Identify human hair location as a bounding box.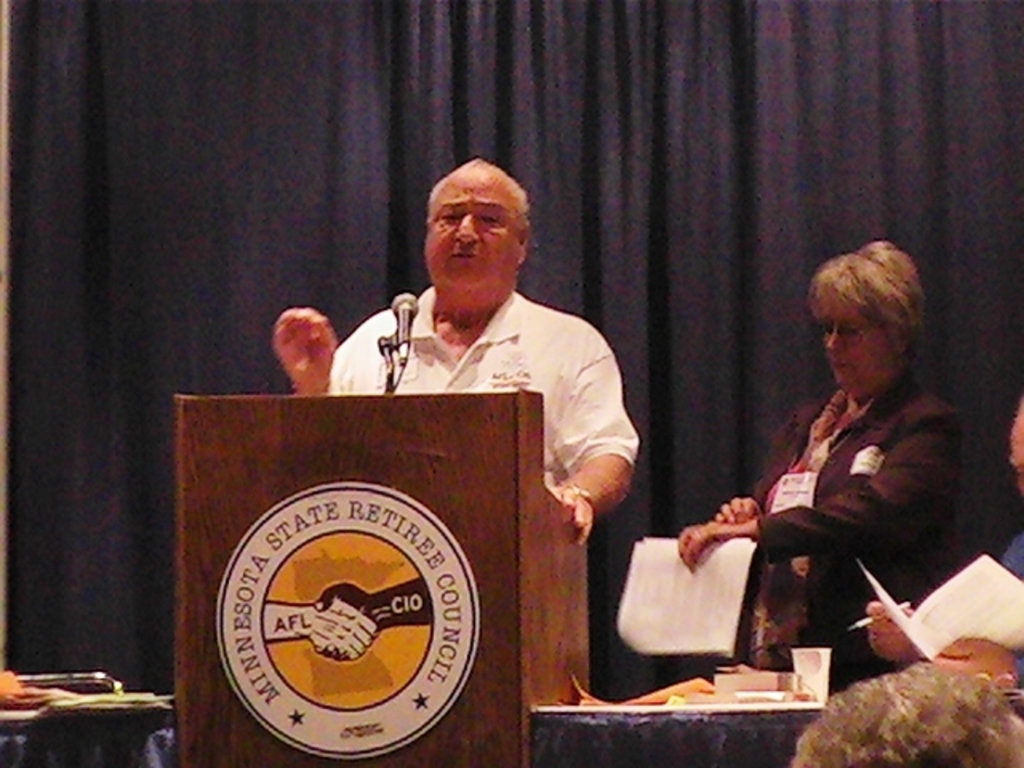
813,245,920,370.
